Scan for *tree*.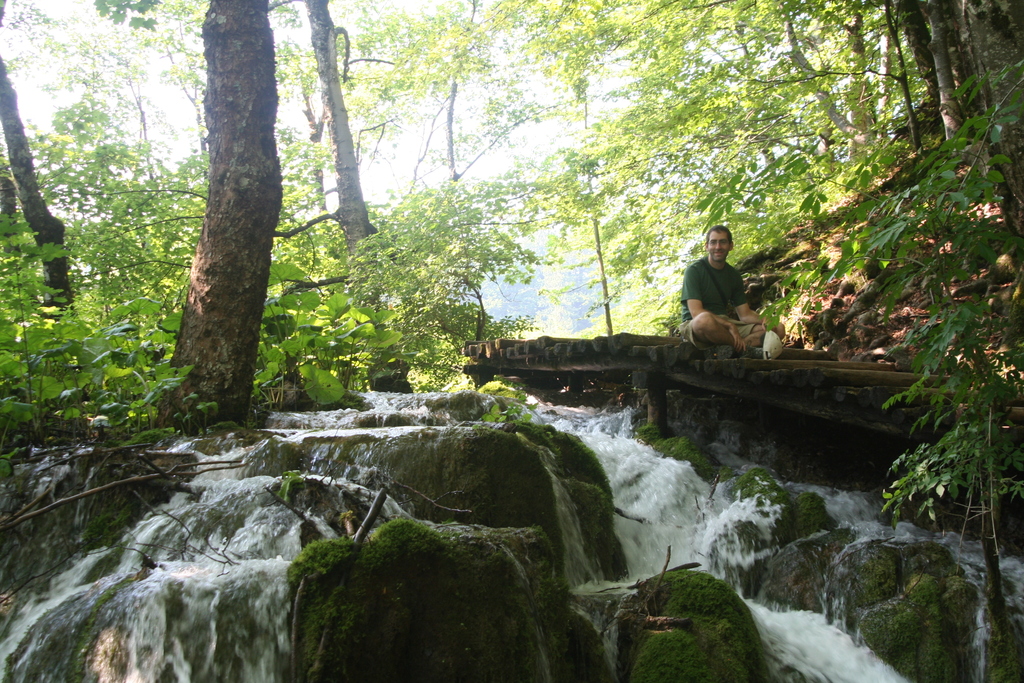
Scan result: x1=0 y1=0 x2=84 y2=341.
